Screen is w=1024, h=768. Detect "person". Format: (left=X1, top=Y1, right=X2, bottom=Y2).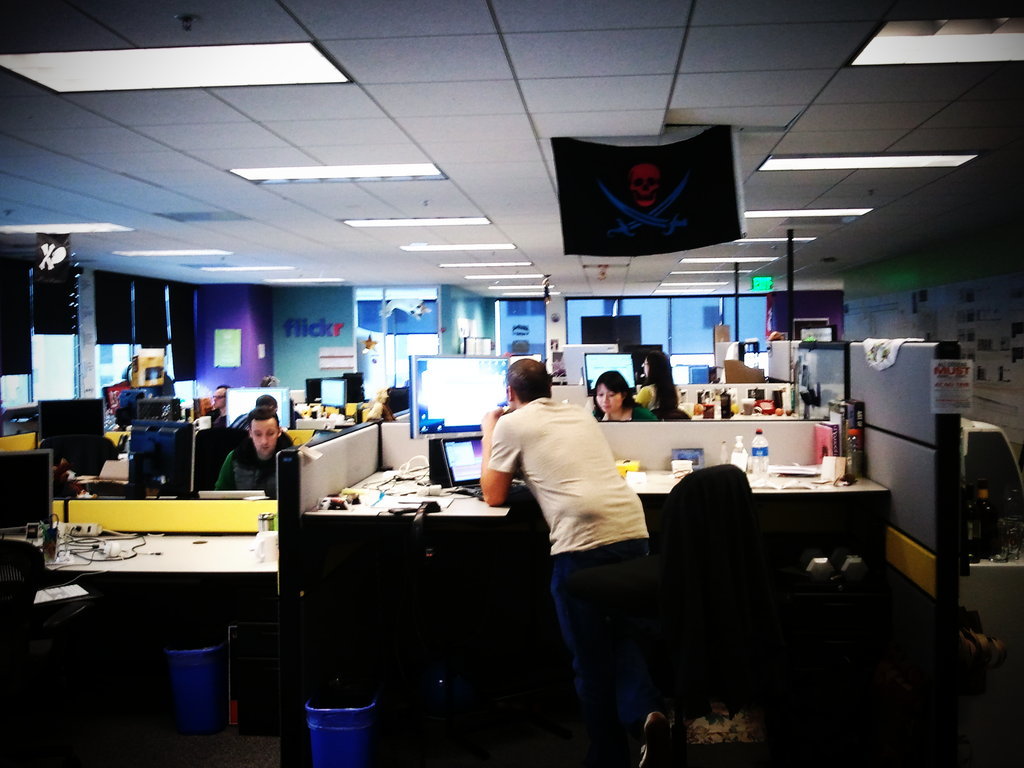
(left=593, top=372, right=663, bottom=423).
